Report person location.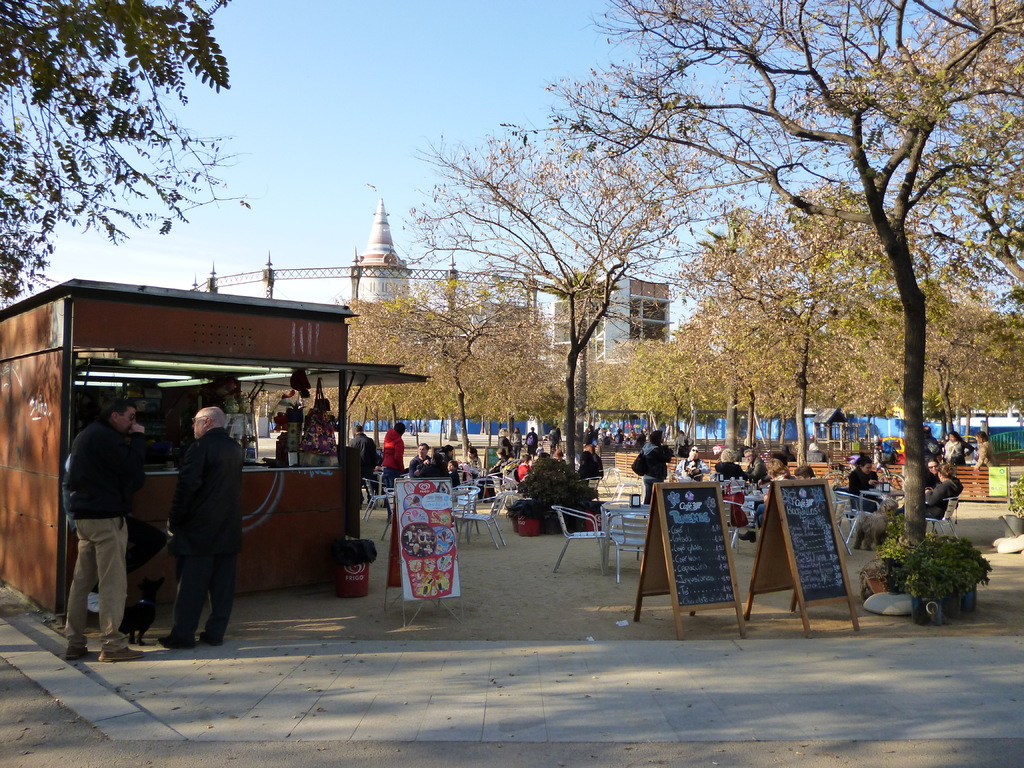
Report: x1=923 y1=459 x2=943 y2=486.
